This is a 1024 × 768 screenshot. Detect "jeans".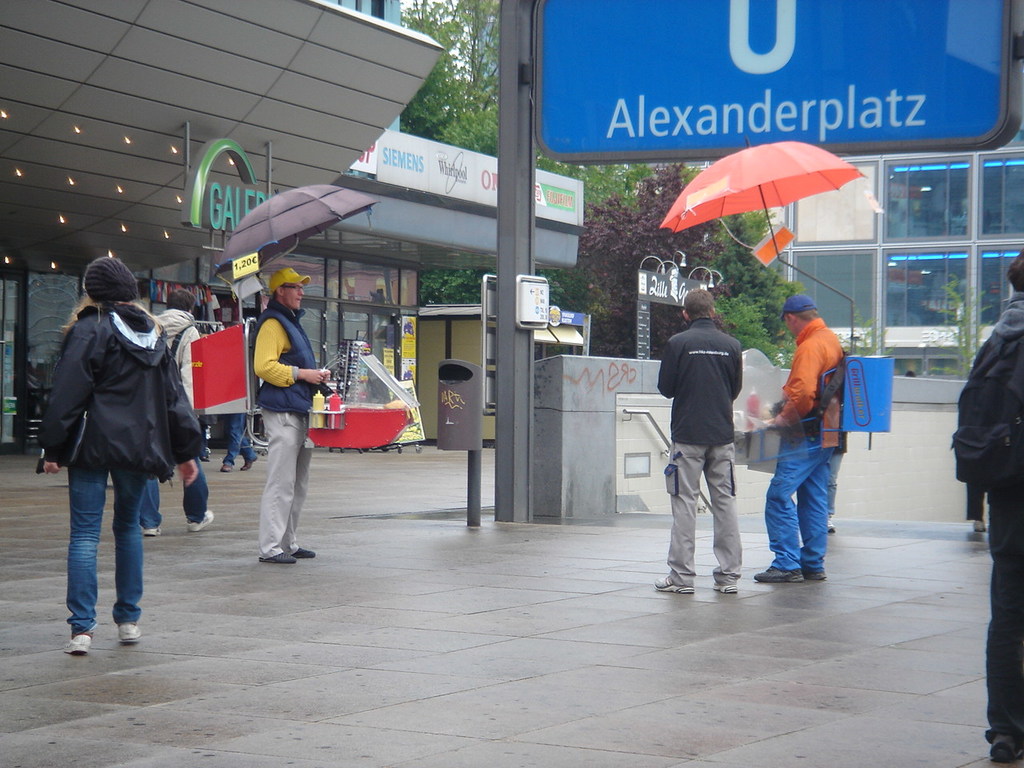
box=[770, 436, 826, 564].
